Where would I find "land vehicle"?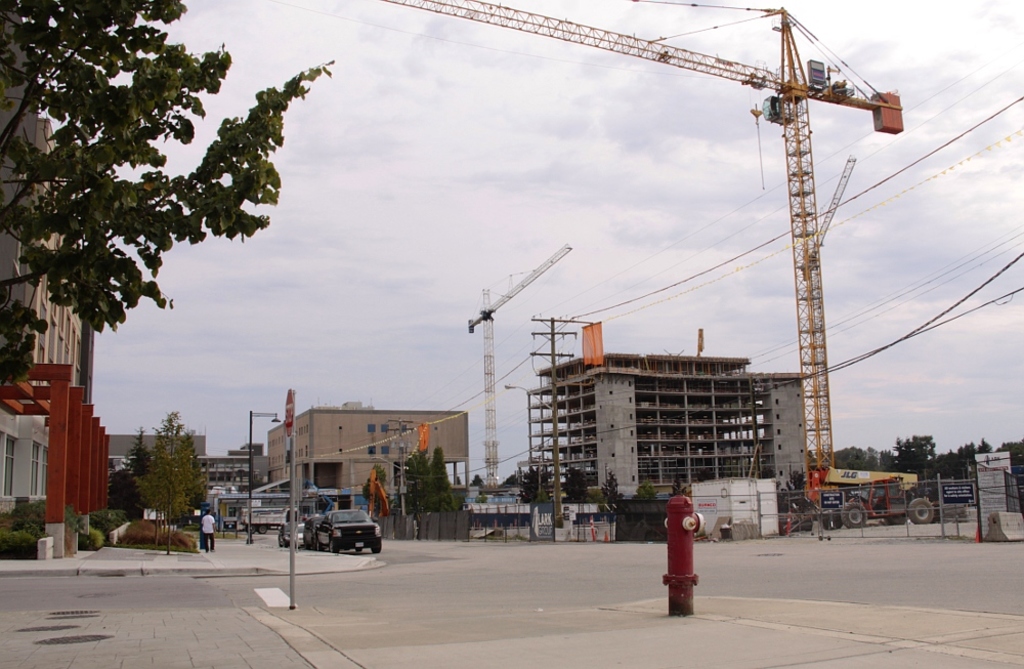
At x1=279, y1=520, x2=297, y2=544.
